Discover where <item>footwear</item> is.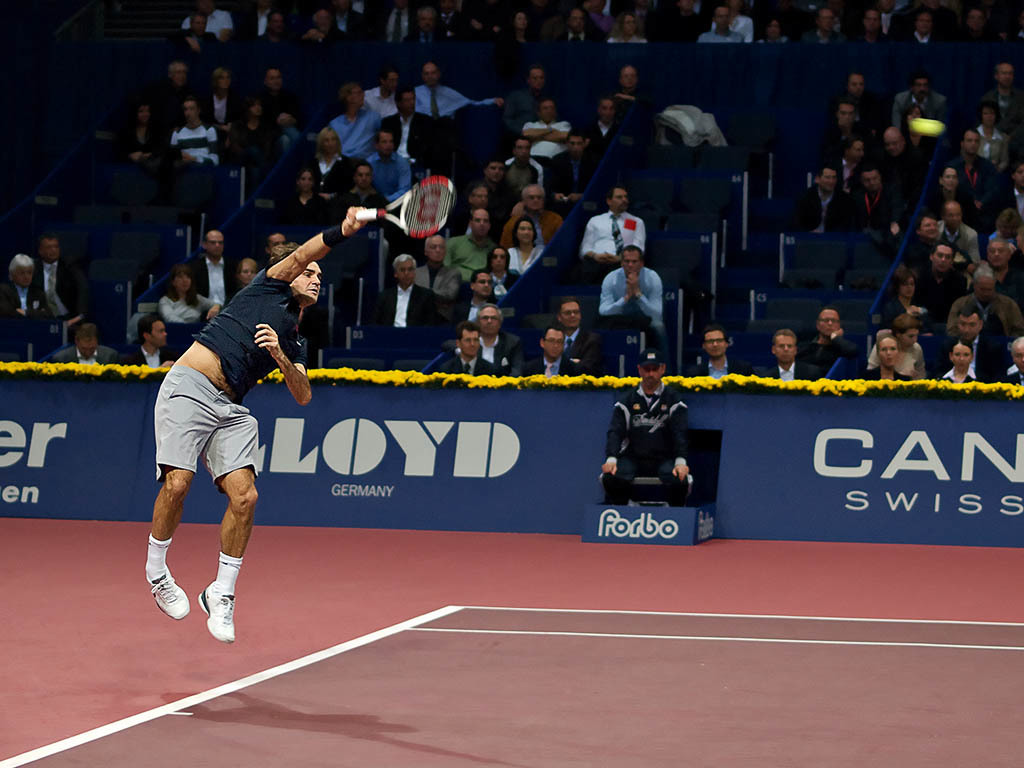
Discovered at 198 582 236 647.
